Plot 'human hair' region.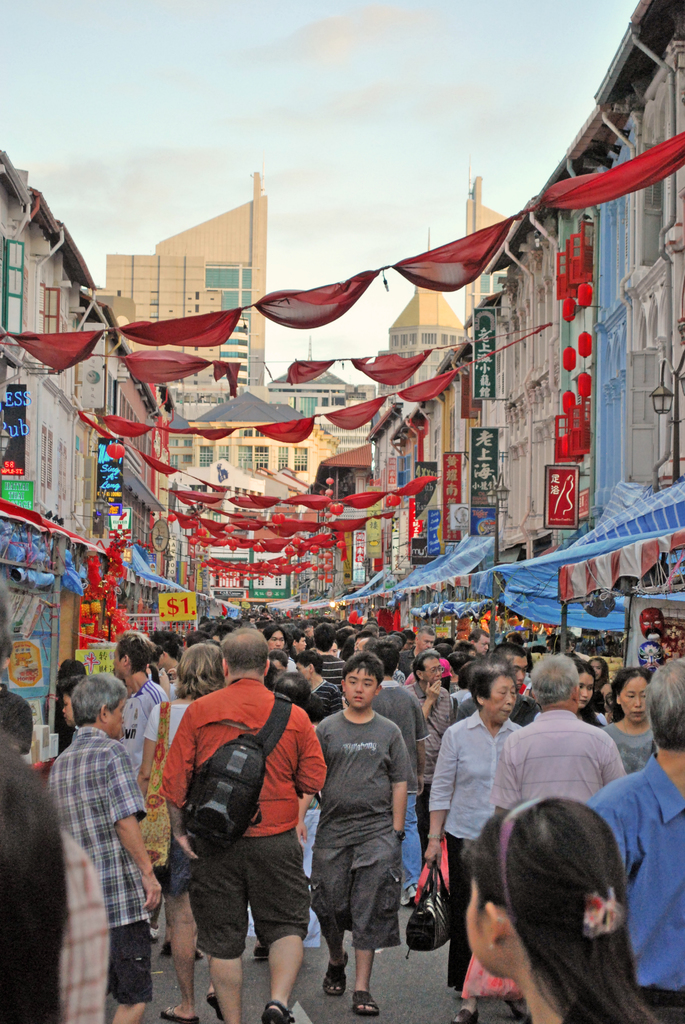
Plotted at l=459, t=797, r=645, b=1014.
